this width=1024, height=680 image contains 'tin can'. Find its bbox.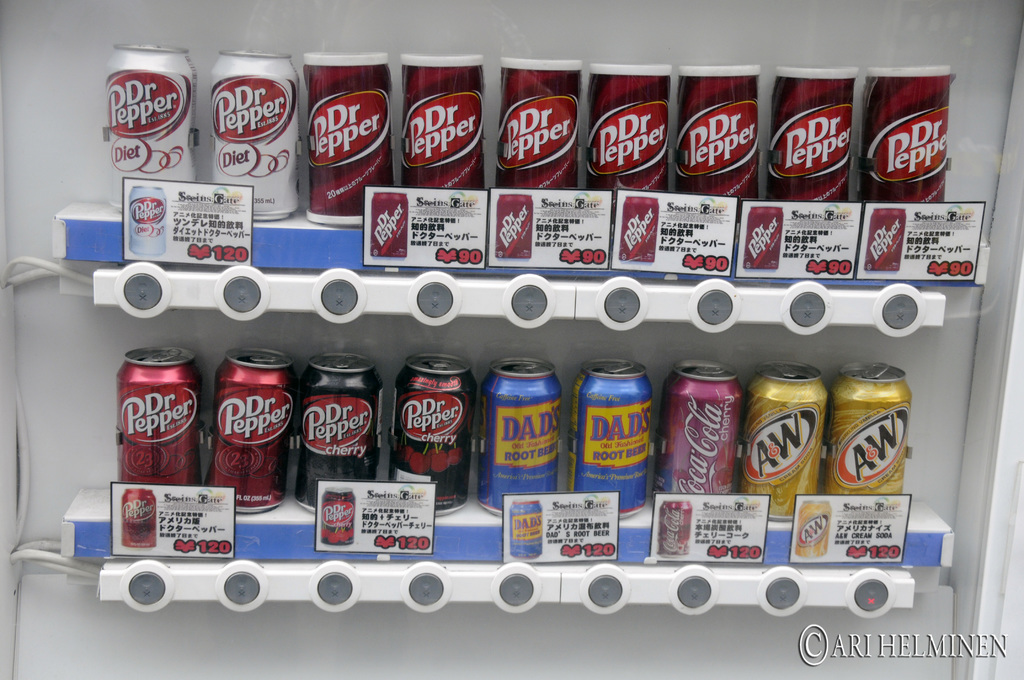
[left=112, top=346, right=212, bottom=498].
